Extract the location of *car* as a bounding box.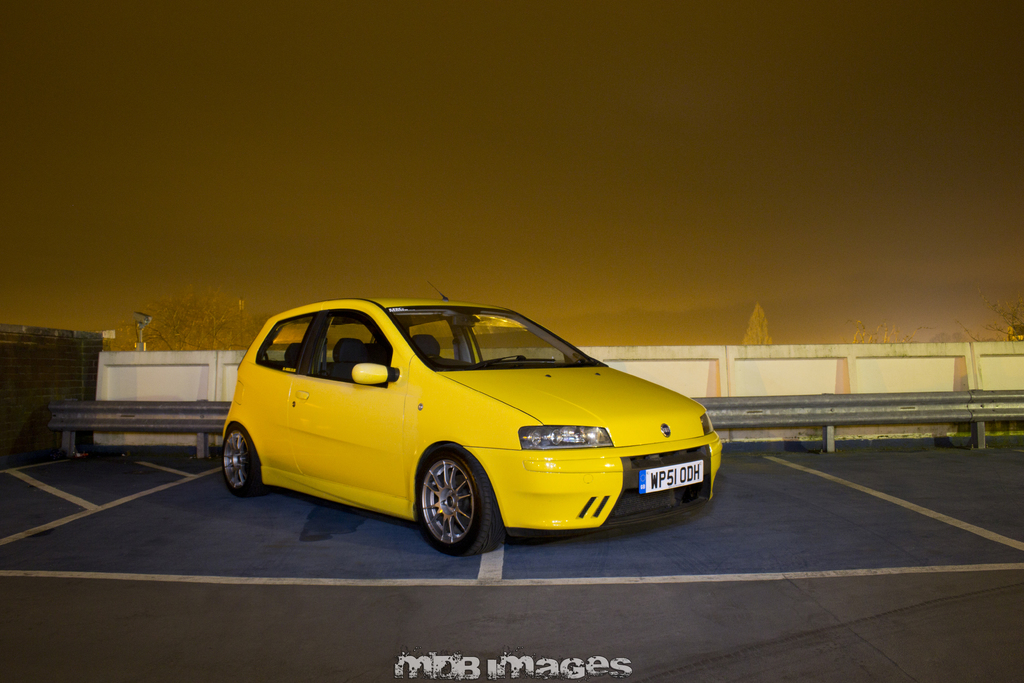
217 281 725 555.
